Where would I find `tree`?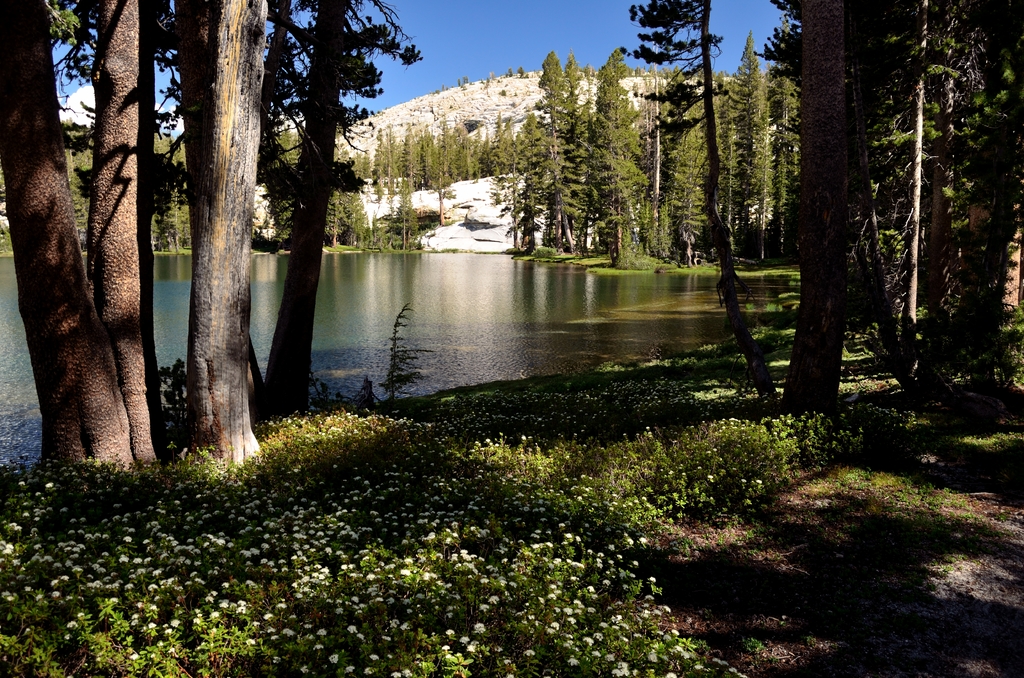
At rect(344, 188, 370, 249).
